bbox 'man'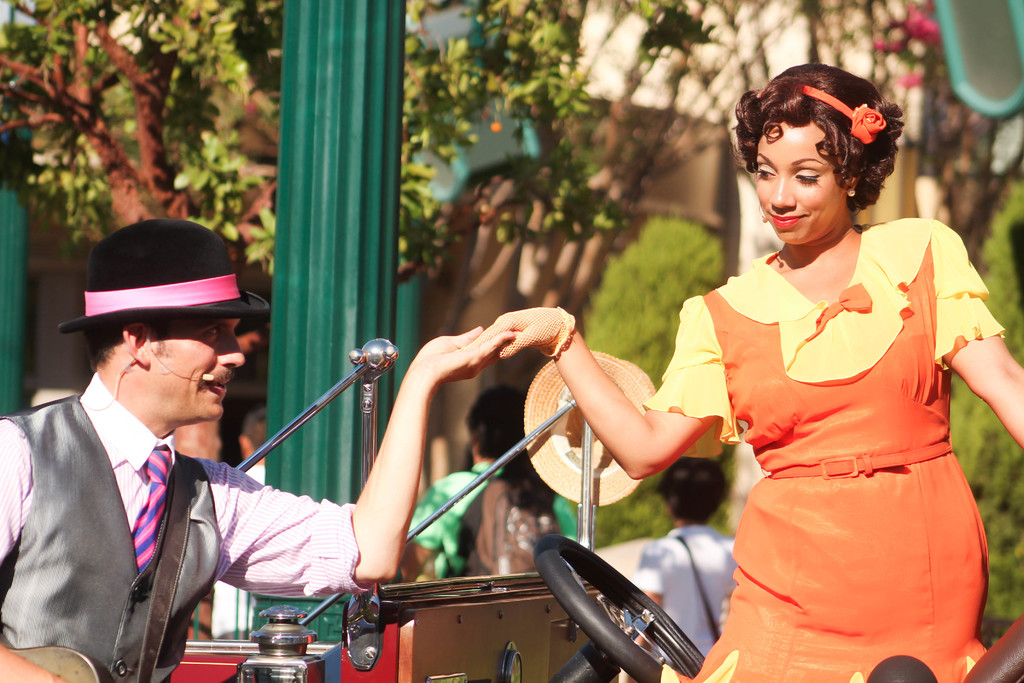
box(39, 214, 470, 671)
